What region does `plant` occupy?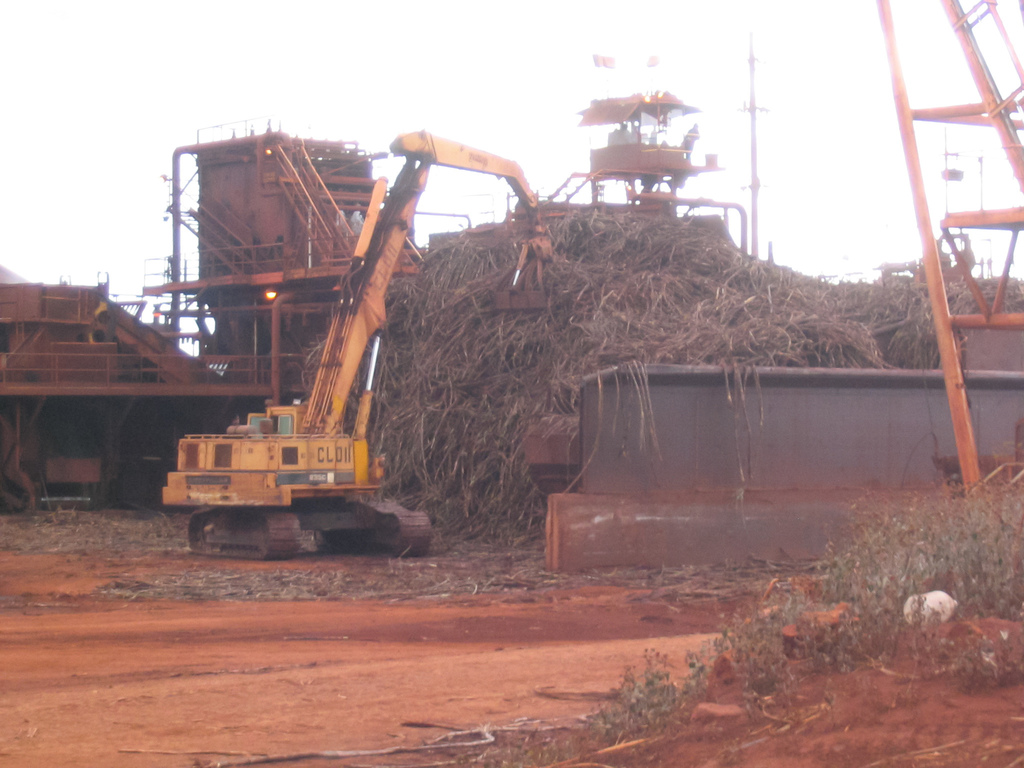
(571, 642, 703, 744).
